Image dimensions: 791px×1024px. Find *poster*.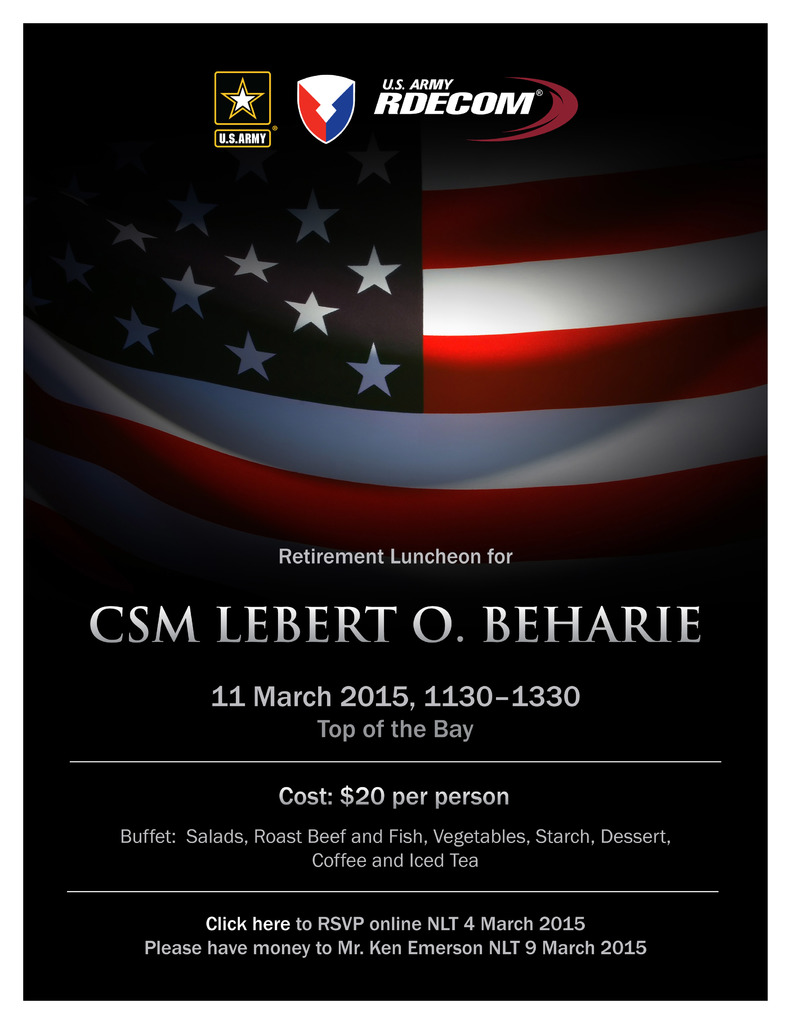
box(0, 0, 790, 1023).
